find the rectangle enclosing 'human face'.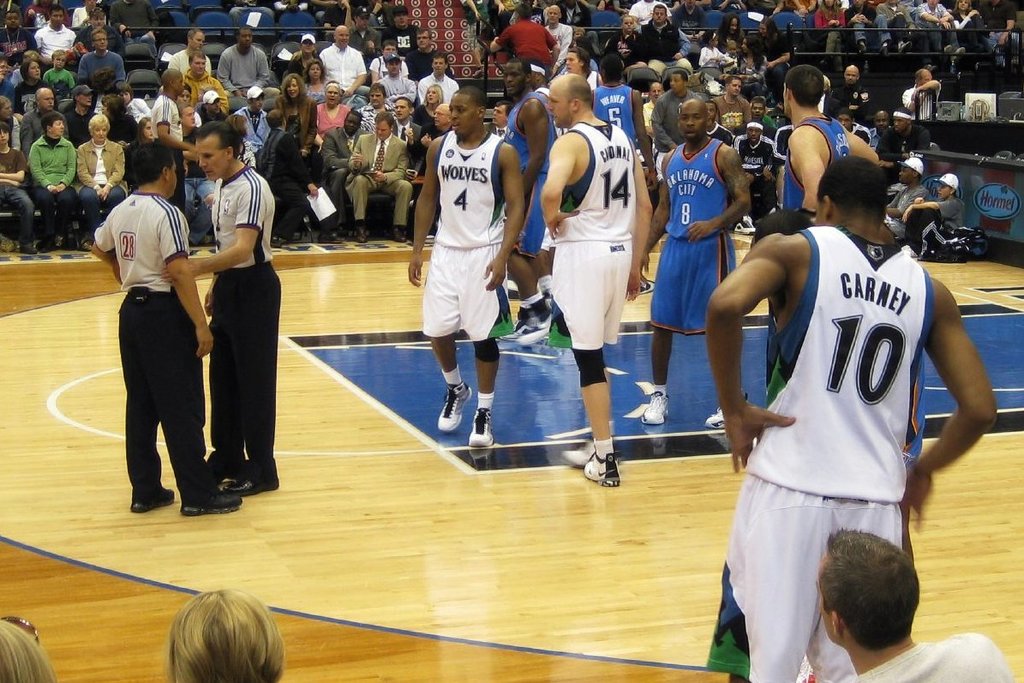
290:76:301:98.
